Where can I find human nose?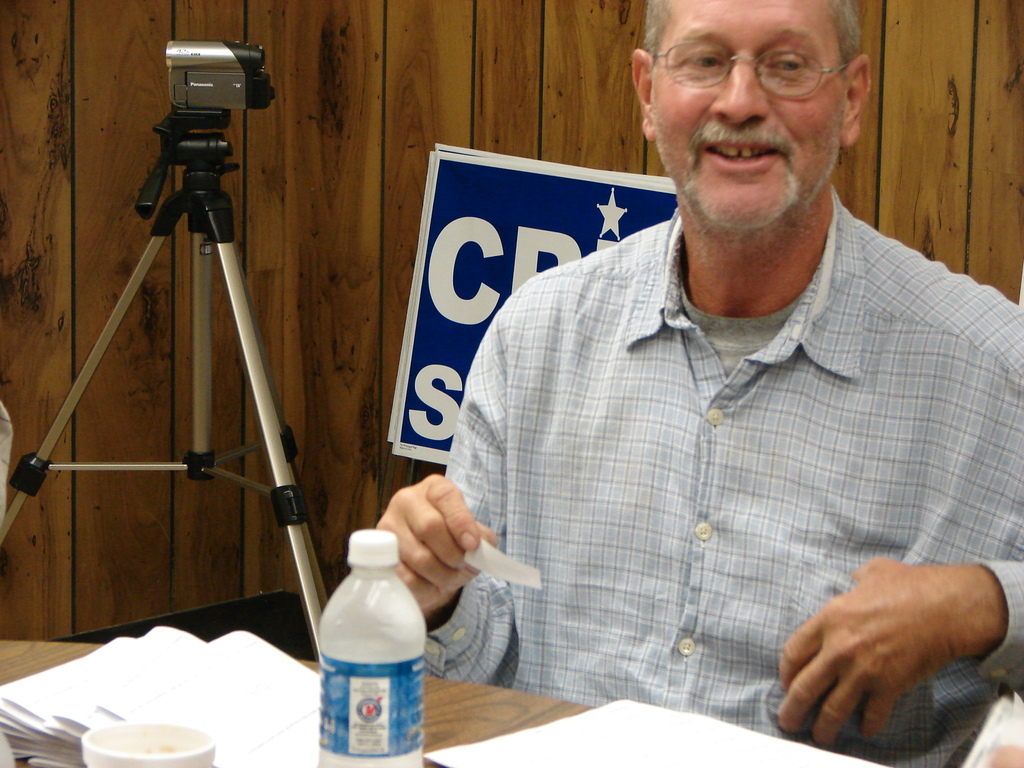
You can find it at 705/60/772/123.
